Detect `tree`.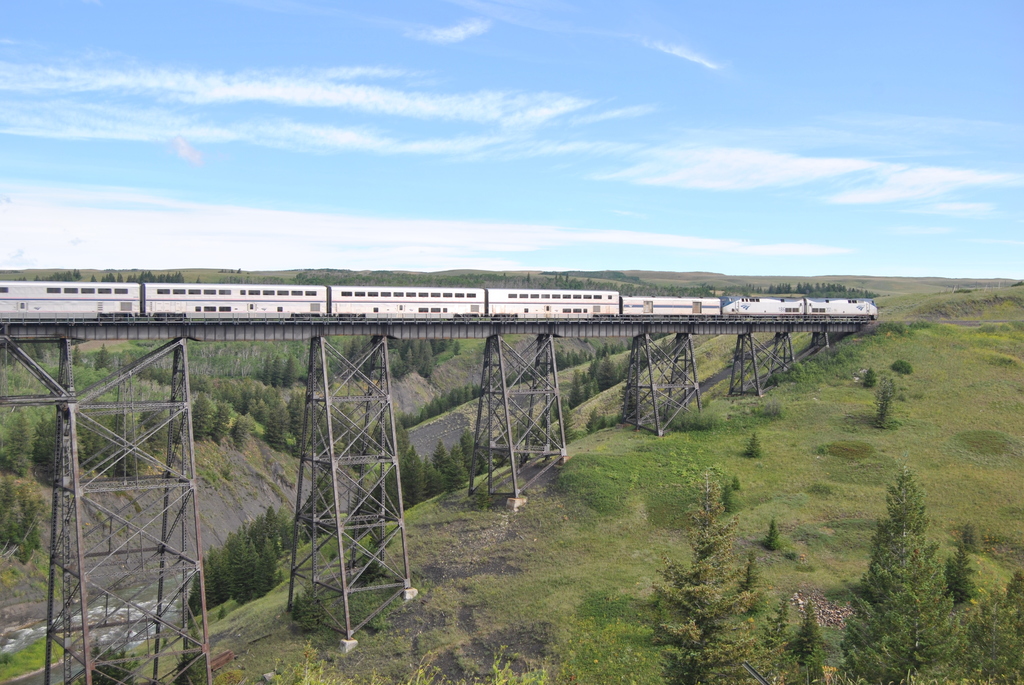
Detected at bbox=(833, 469, 975, 684).
